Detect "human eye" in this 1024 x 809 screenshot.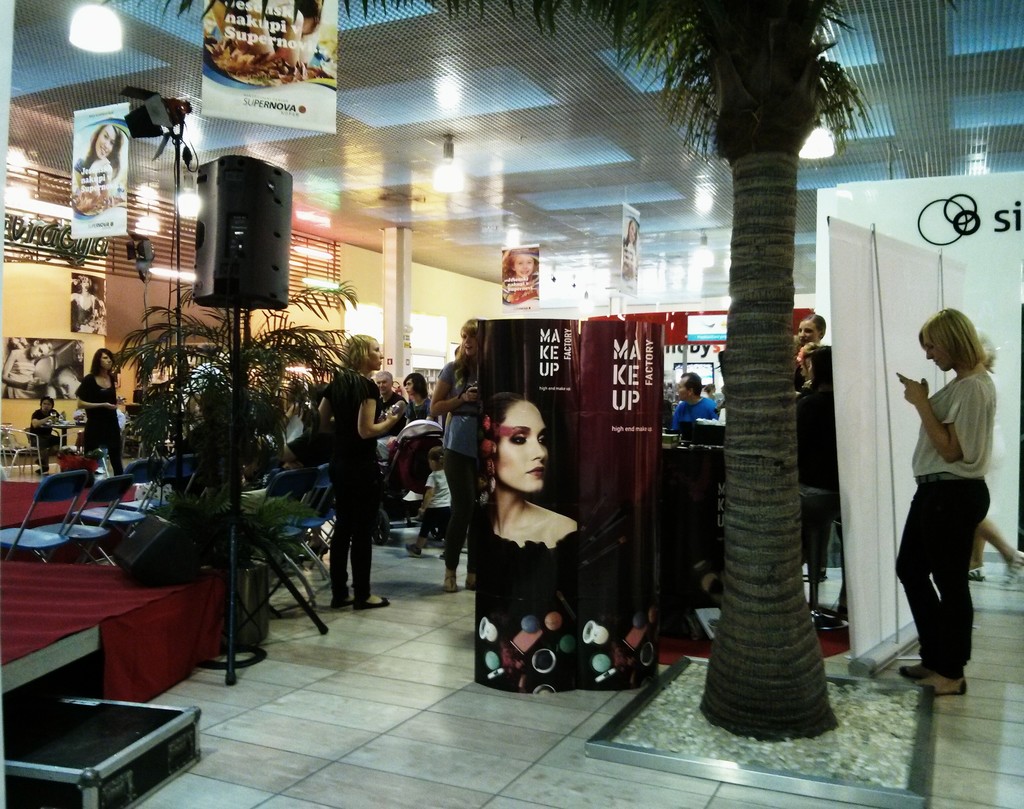
Detection: box=[512, 432, 529, 448].
